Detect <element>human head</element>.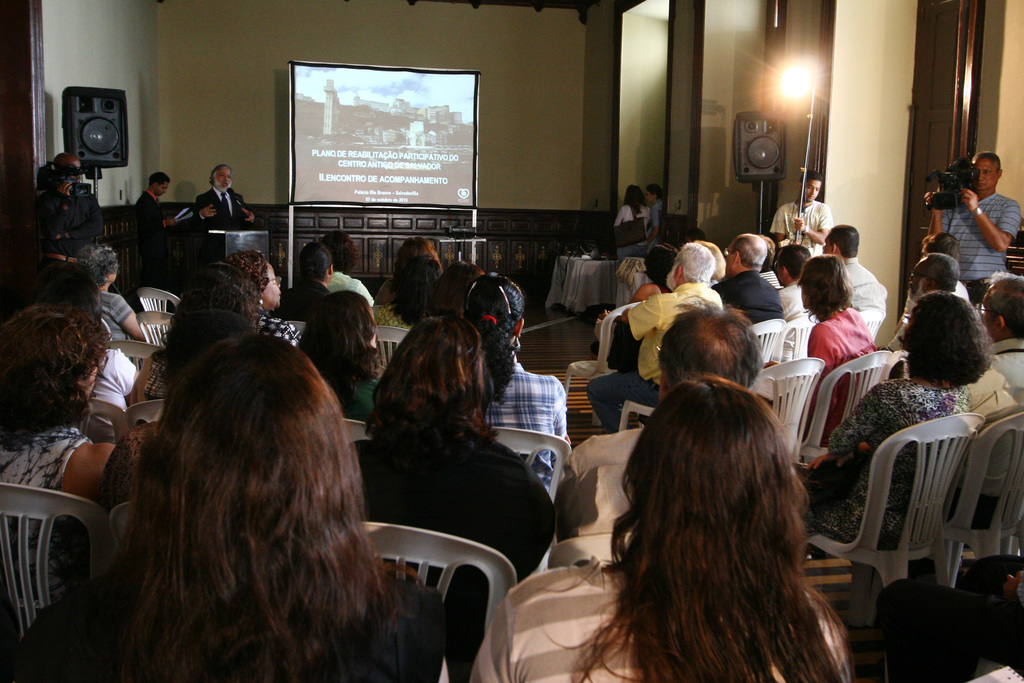
Detected at (left=392, top=231, right=440, bottom=262).
